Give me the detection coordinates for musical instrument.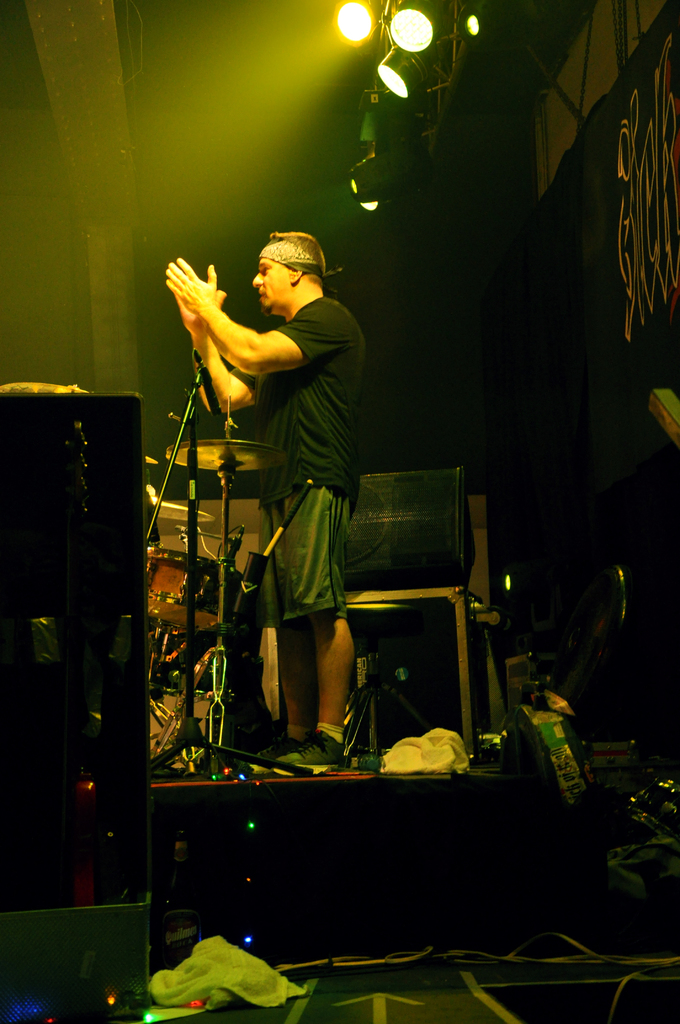
locate(161, 425, 292, 484).
